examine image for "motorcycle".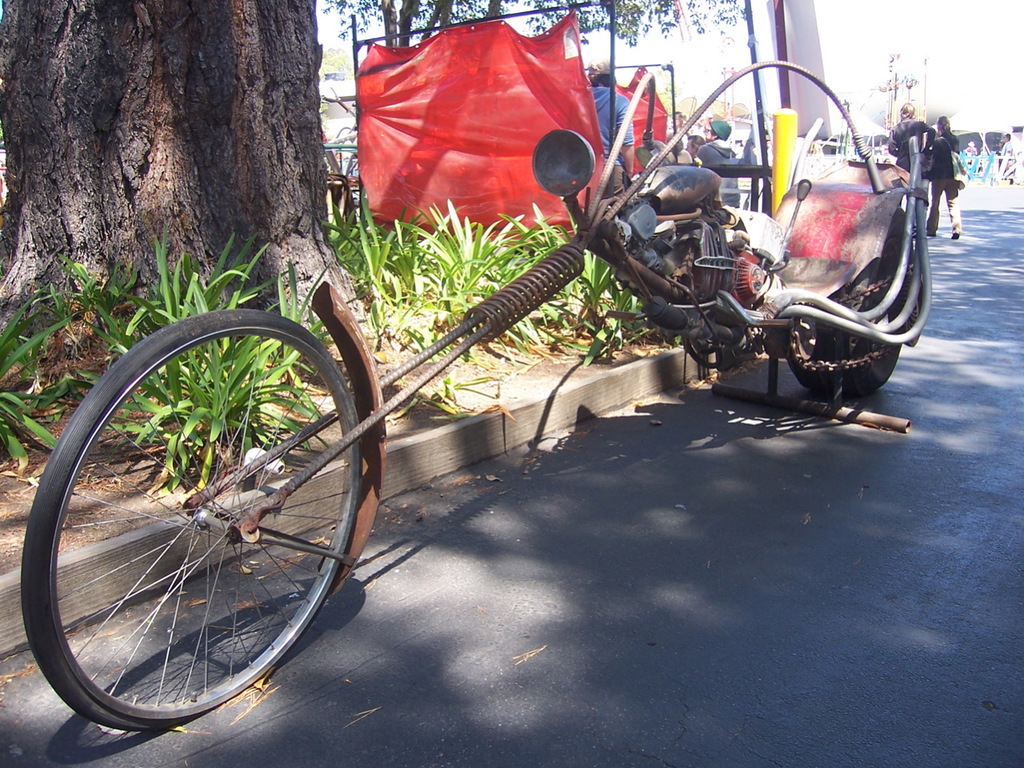
Examination result: box(81, 51, 928, 690).
